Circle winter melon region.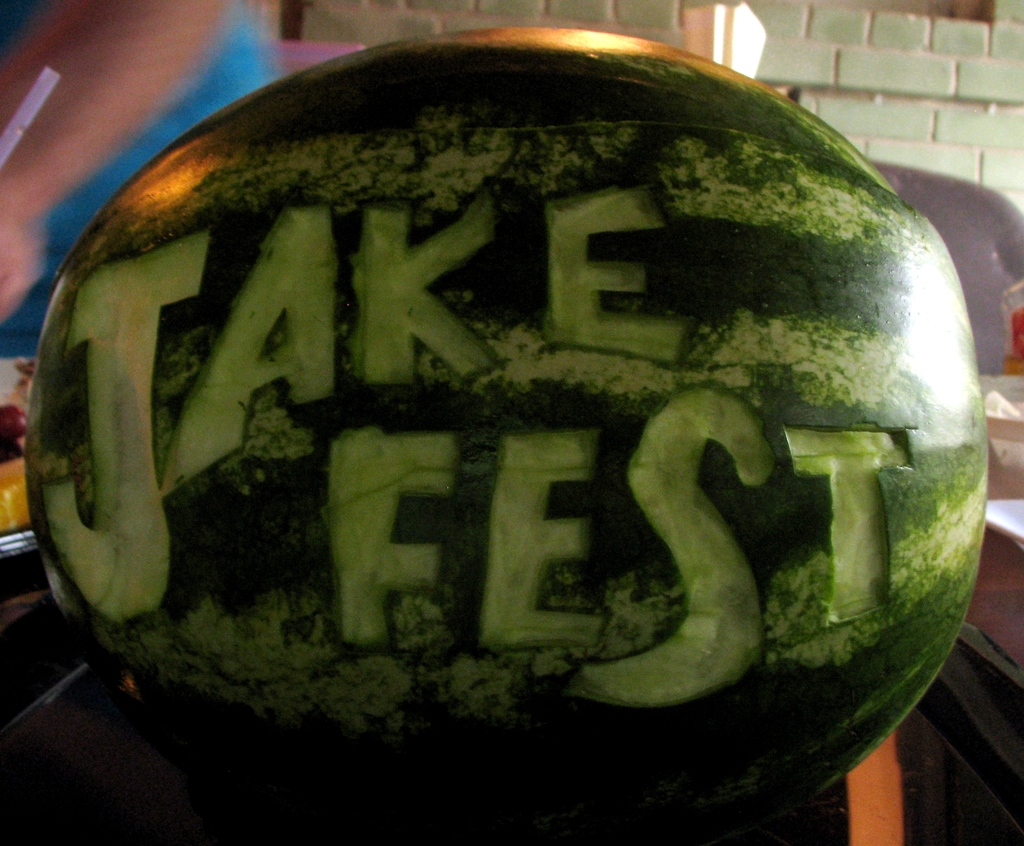
Region: locate(26, 25, 993, 812).
